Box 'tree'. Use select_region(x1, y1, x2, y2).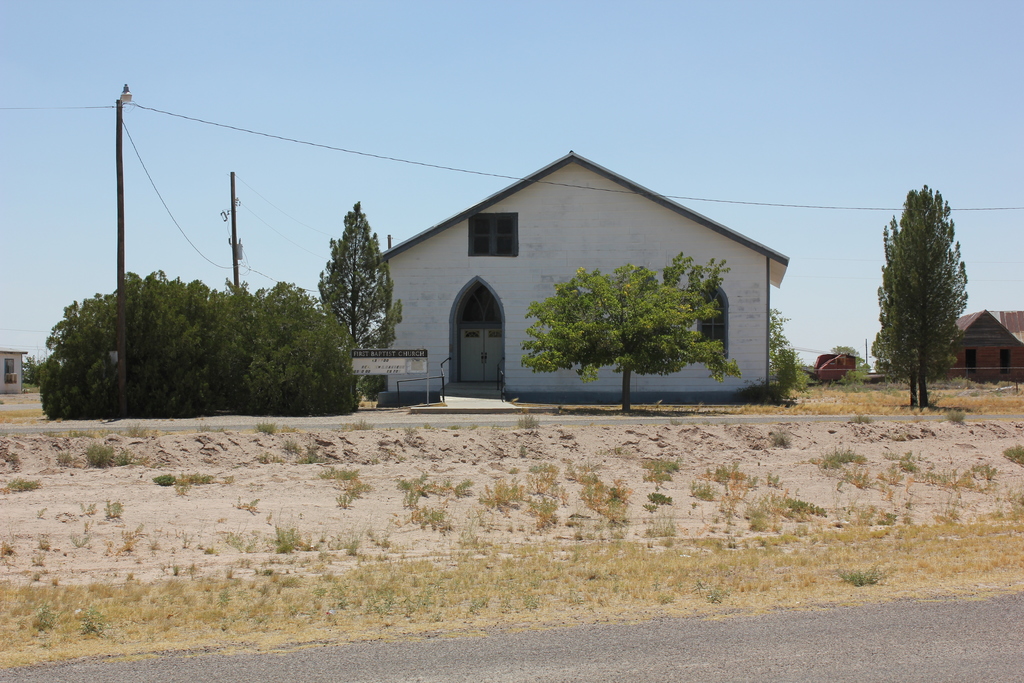
select_region(312, 200, 402, 402).
